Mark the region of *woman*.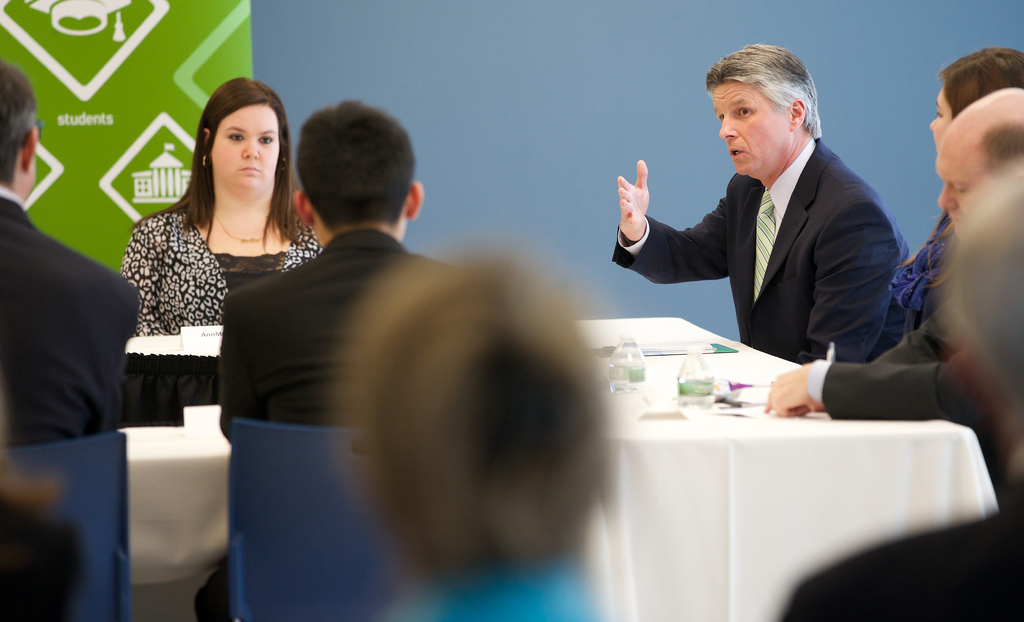
Region: x1=112 y1=76 x2=325 y2=349.
